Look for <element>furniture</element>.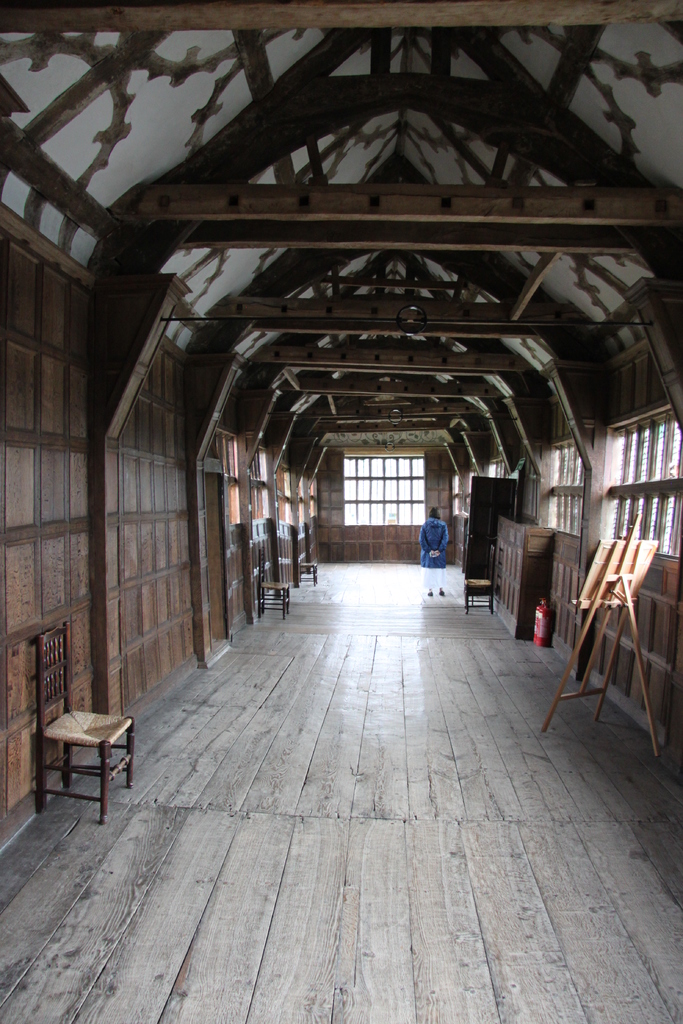
Found: box=[547, 535, 657, 753].
